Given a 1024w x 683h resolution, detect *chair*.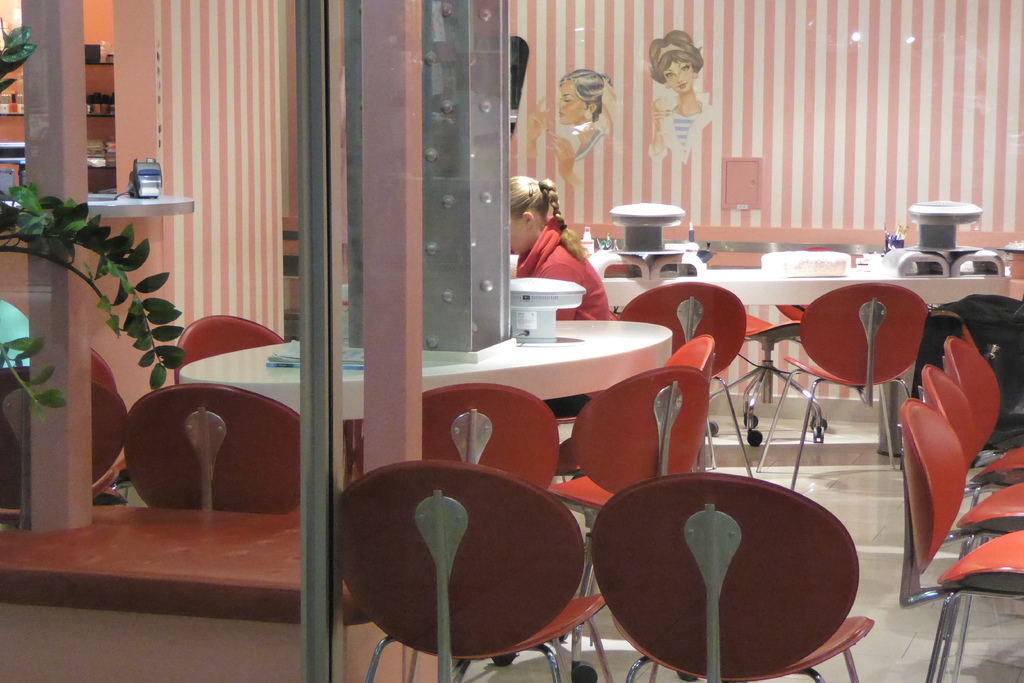
{"x1": 750, "y1": 278, "x2": 927, "y2": 500}.
